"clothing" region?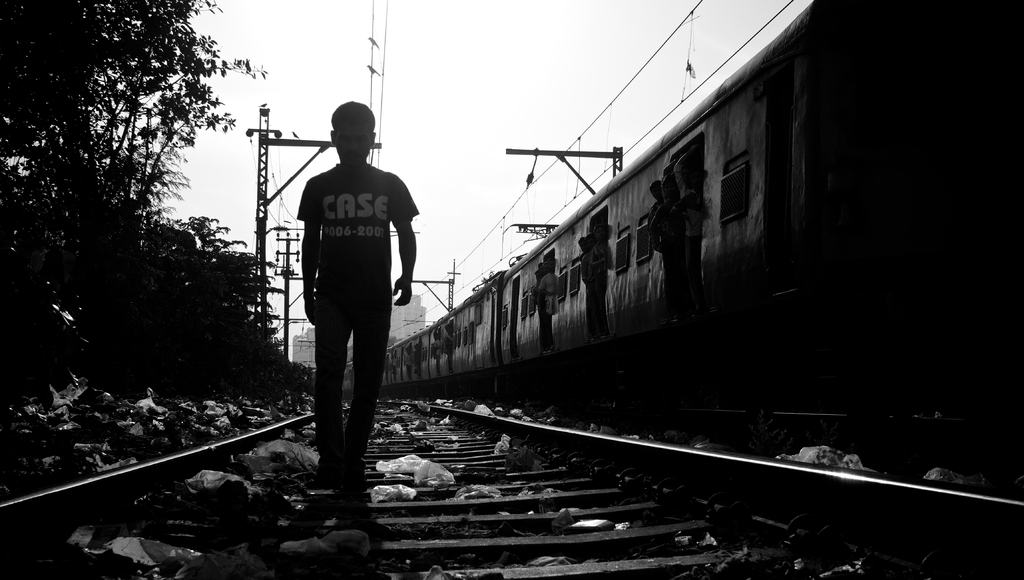
x1=540, y1=273, x2=553, y2=326
